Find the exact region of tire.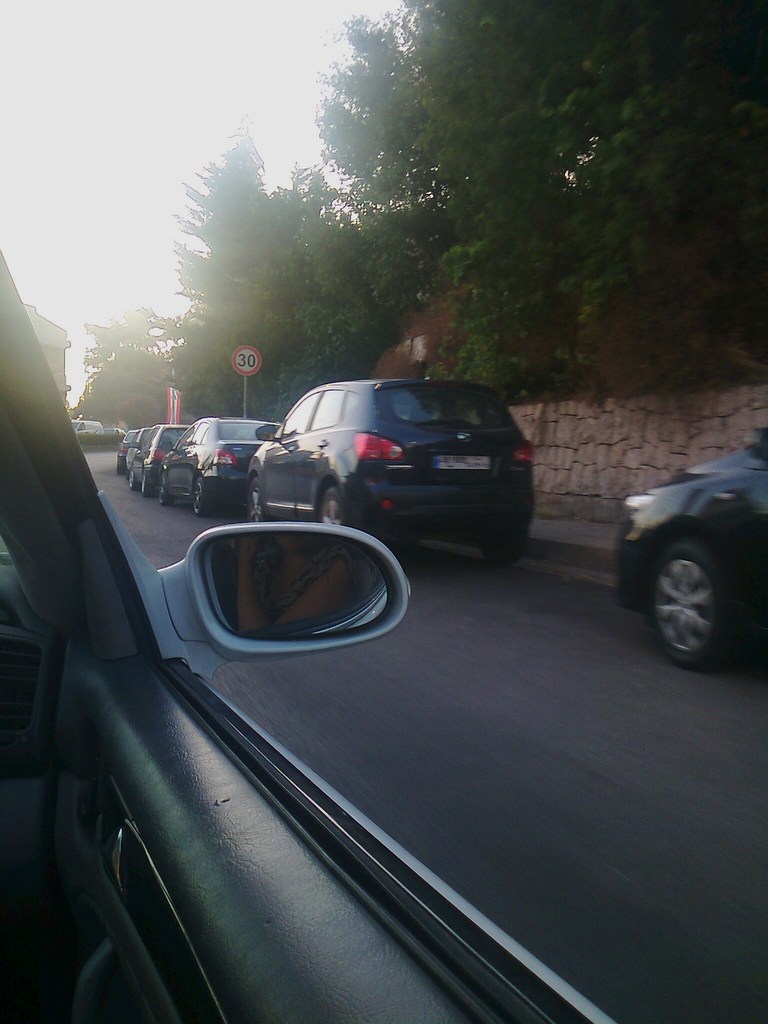
Exact region: l=239, t=474, r=262, b=529.
